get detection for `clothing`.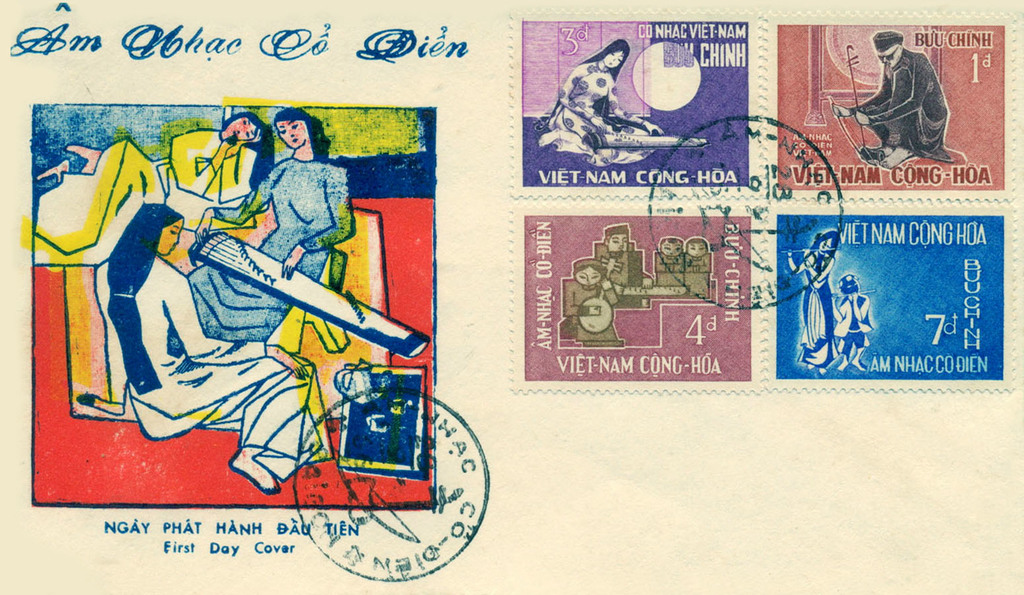
Detection: l=795, t=249, r=834, b=369.
